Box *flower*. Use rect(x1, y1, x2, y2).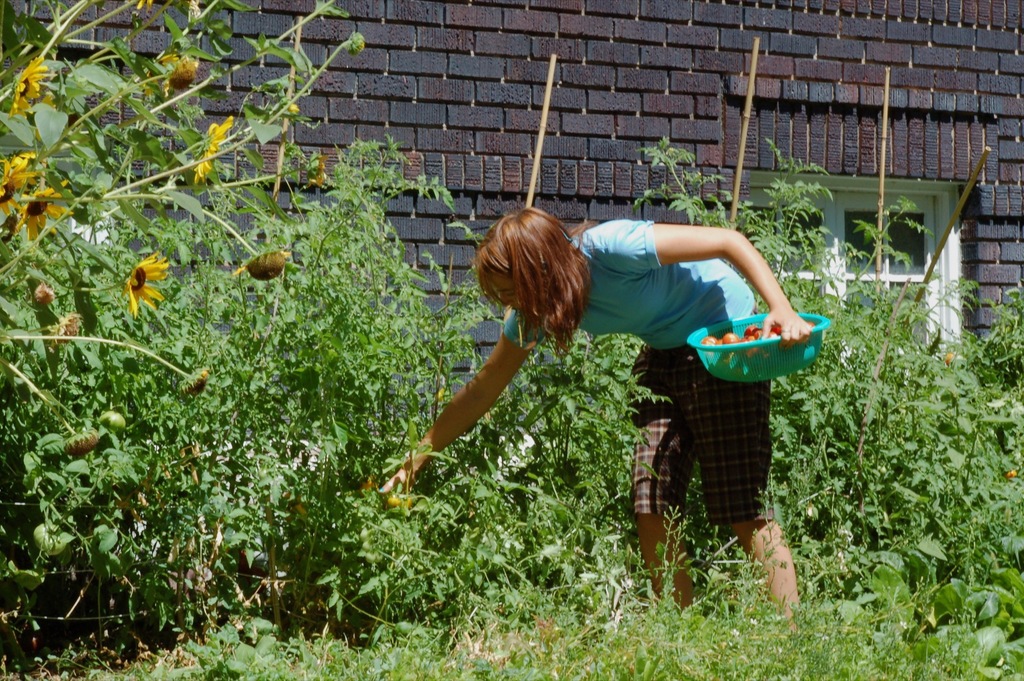
rect(139, 0, 157, 12).
